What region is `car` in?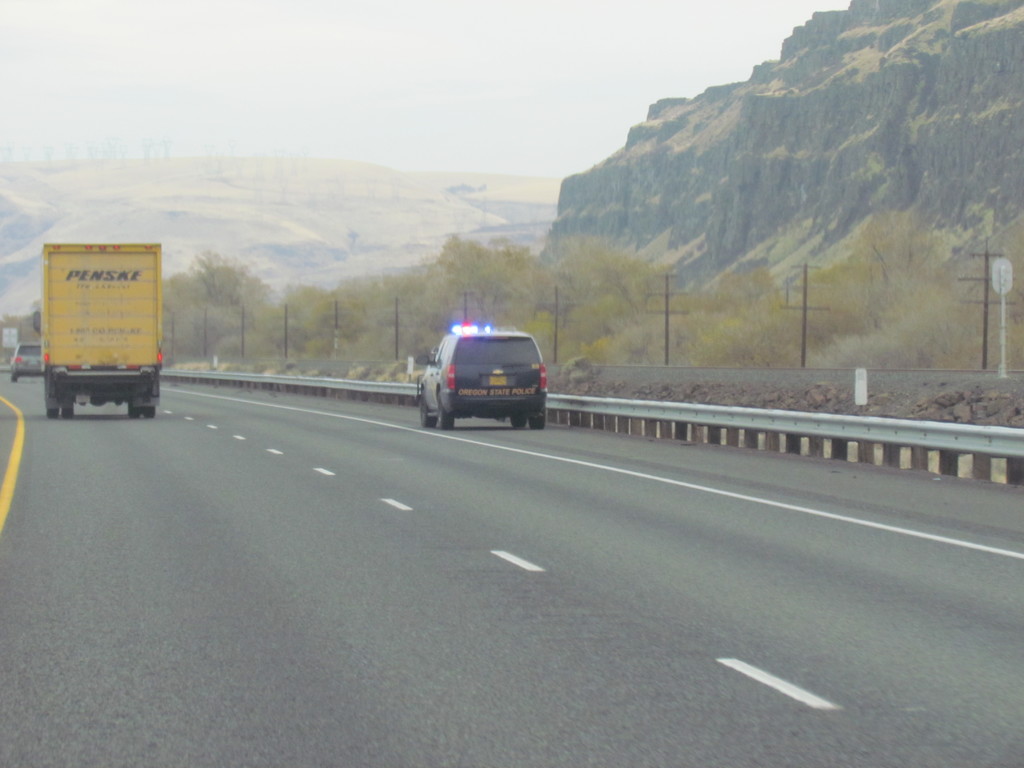
bbox=(10, 341, 42, 381).
